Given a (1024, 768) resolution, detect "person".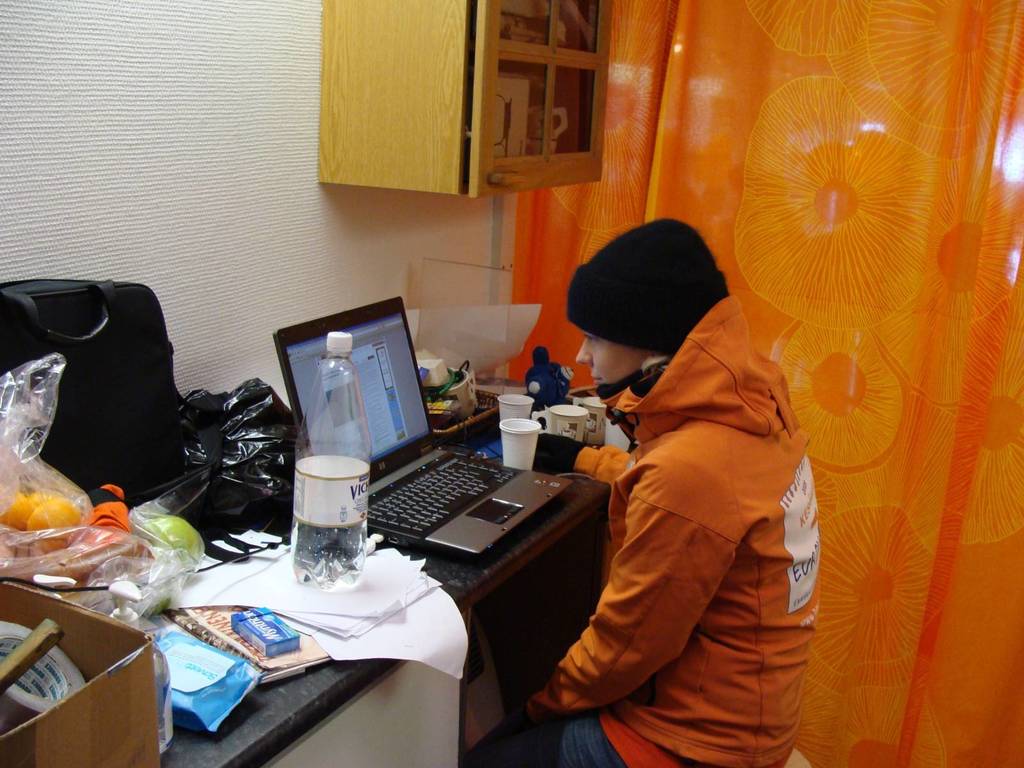
BBox(528, 217, 819, 760).
